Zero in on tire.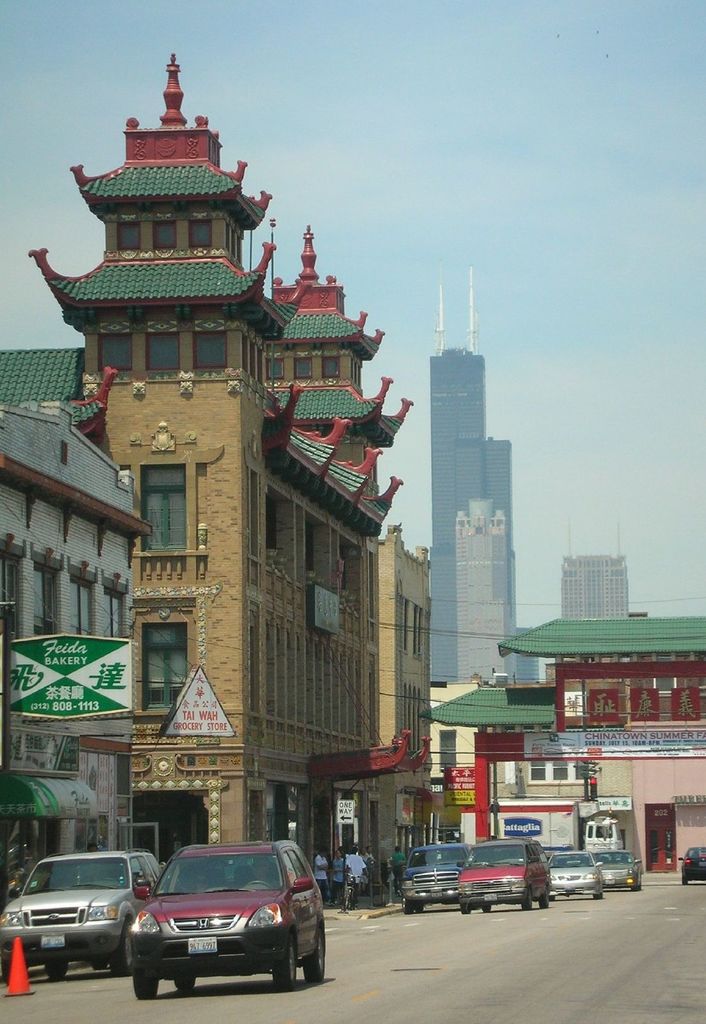
Zeroed in: rect(518, 888, 531, 911).
